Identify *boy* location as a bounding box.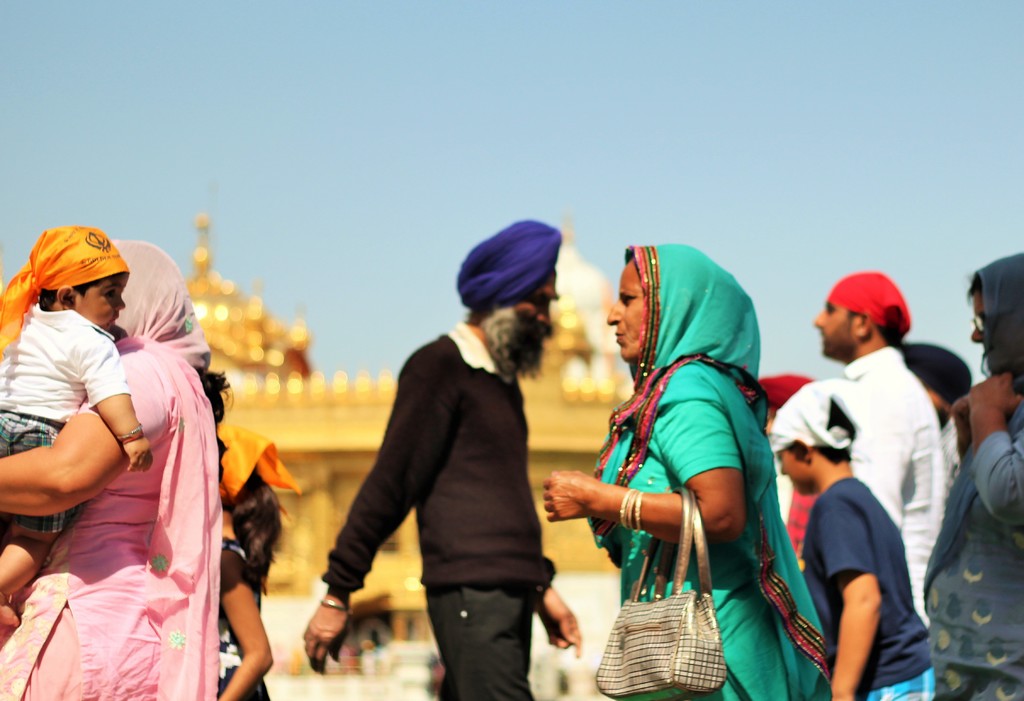
(0, 226, 152, 629).
